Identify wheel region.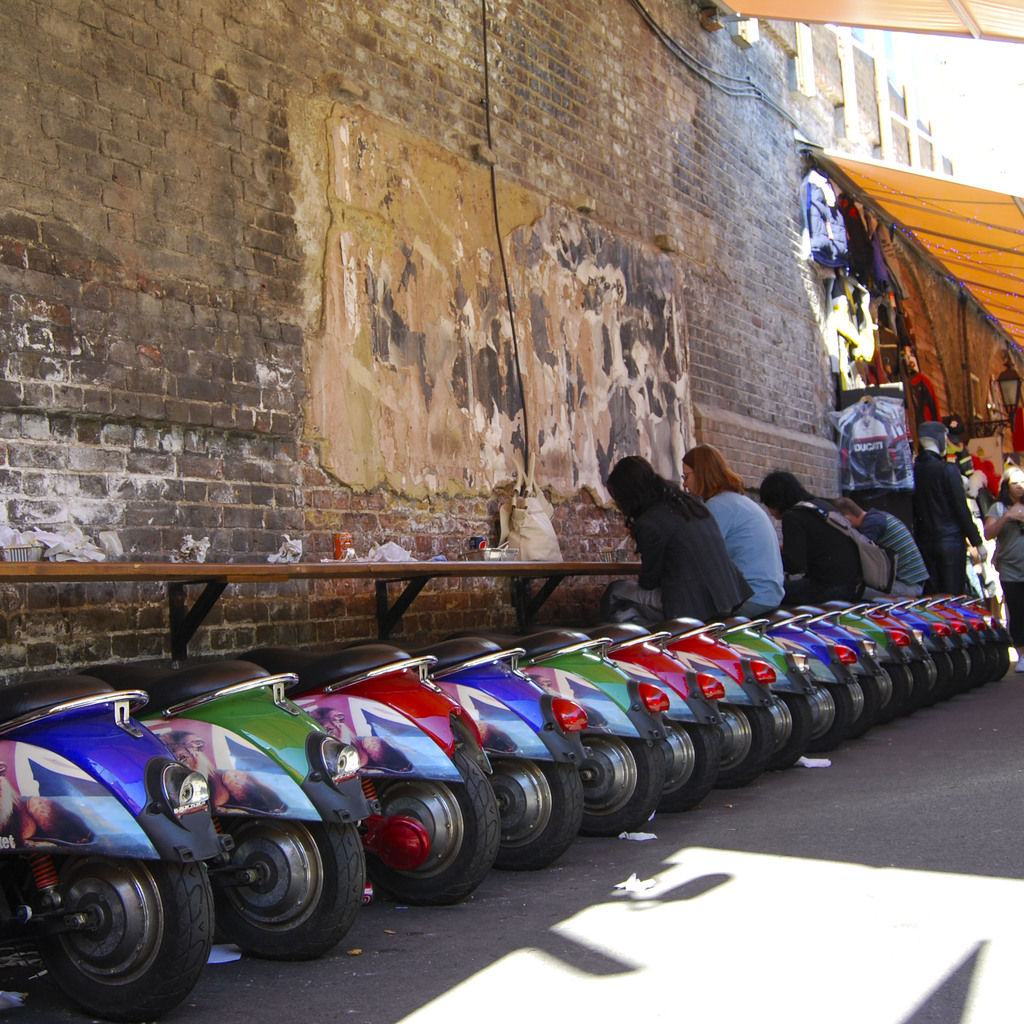
Region: l=642, t=713, r=725, b=812.
